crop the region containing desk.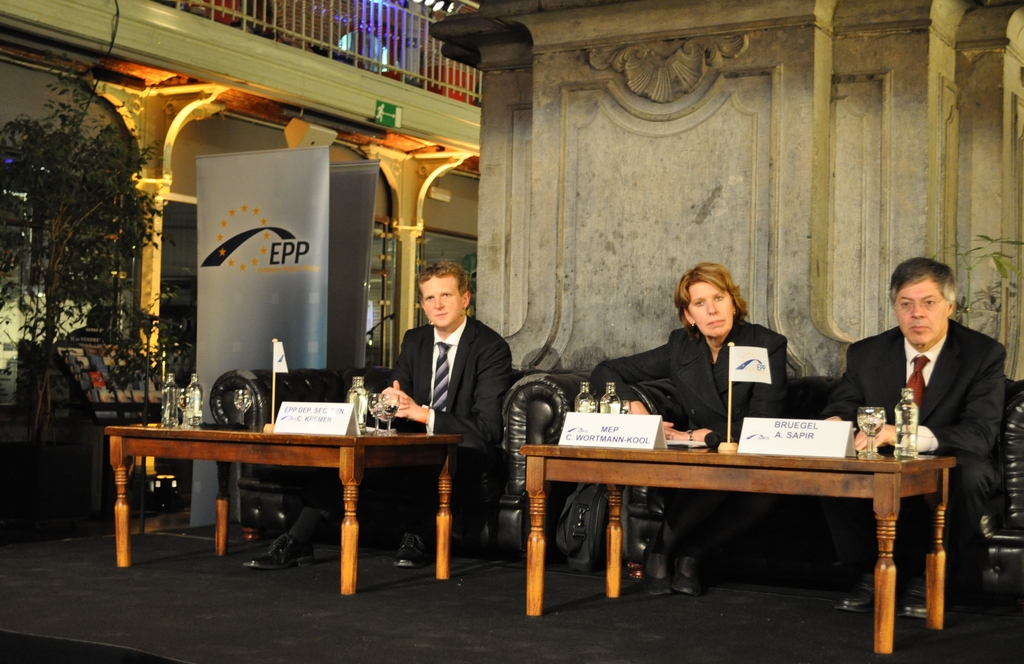
Crop region: BBox(520, 444, 956, 649).
